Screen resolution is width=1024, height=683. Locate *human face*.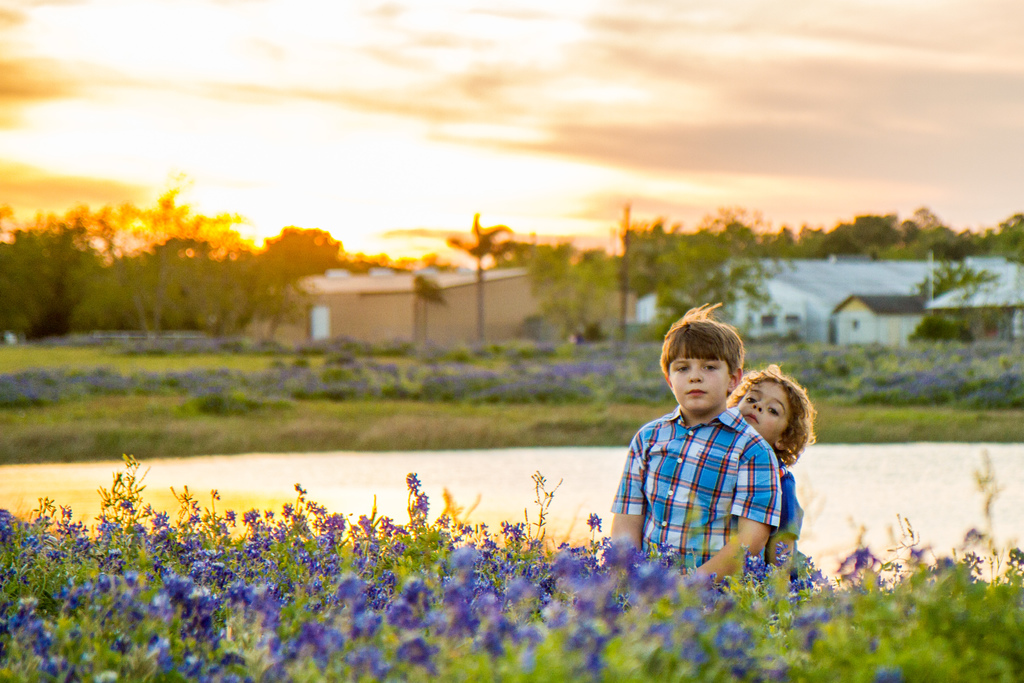
666/338/728/412.
